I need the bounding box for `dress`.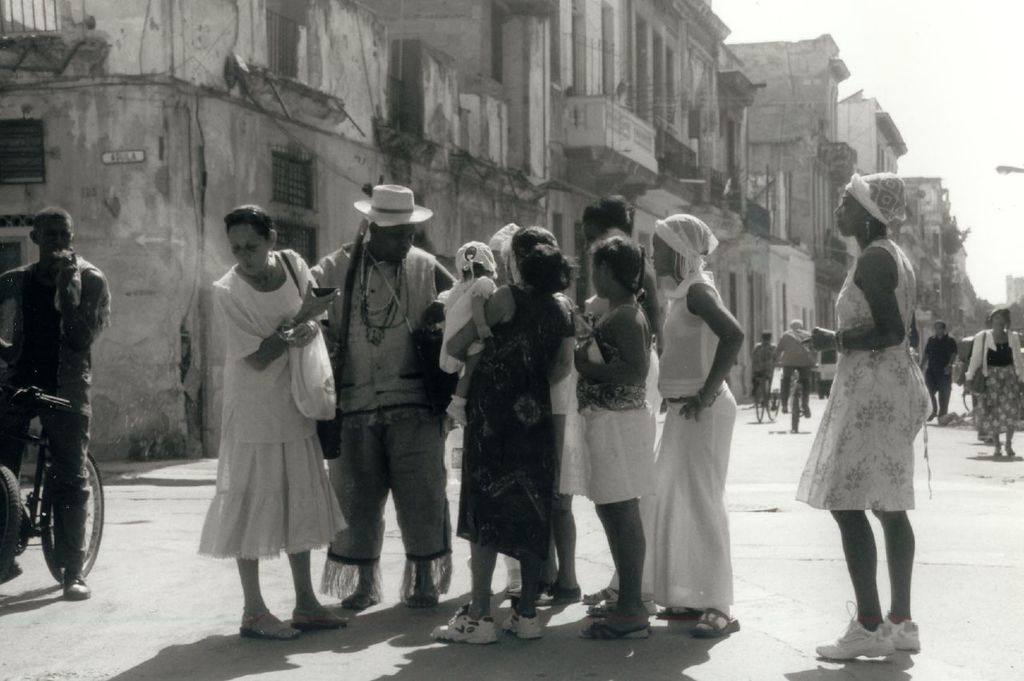
Here it is: <bbox>972, 334, 1021, 438</bbox>.
